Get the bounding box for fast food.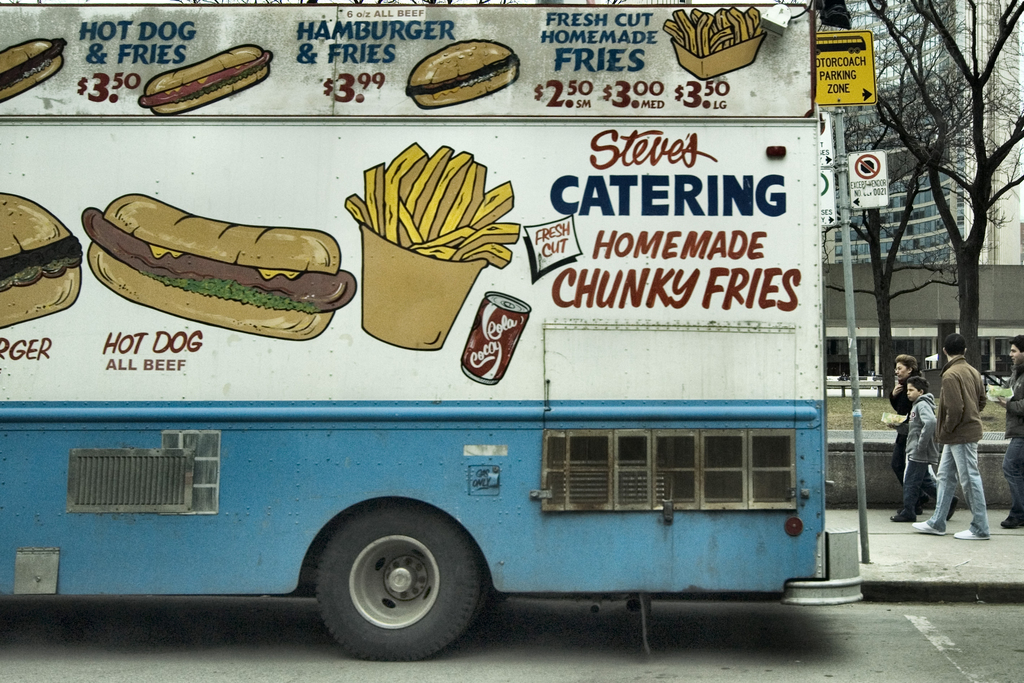
pyautogui.locateOnScreen(409, 34, 520, 108).
